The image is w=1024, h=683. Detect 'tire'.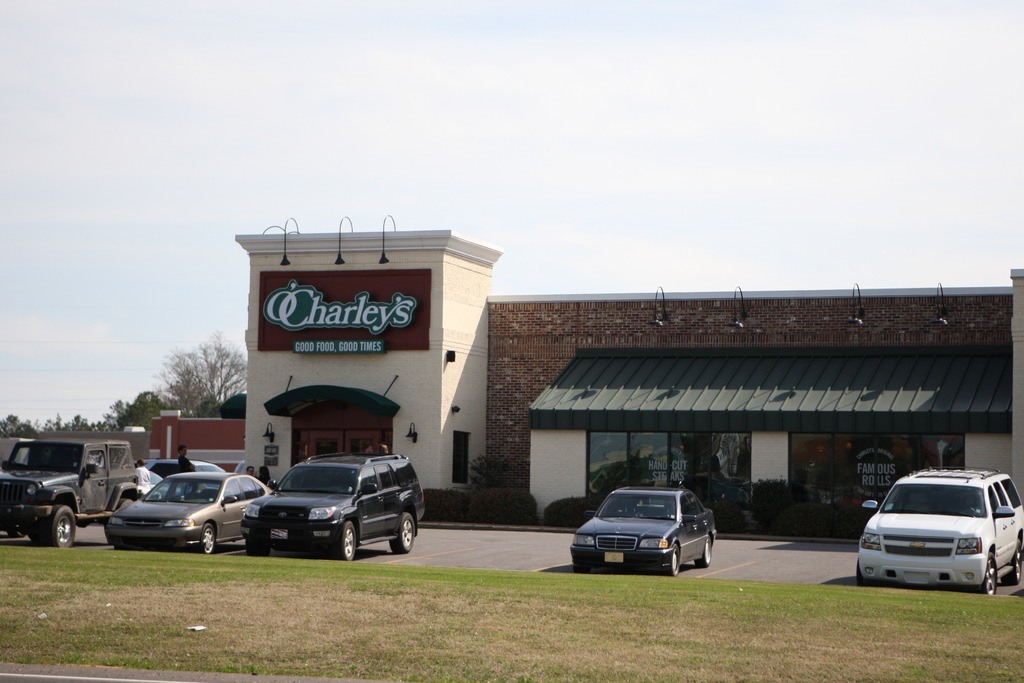
Detection: locate(394, 514, 416, 553).
